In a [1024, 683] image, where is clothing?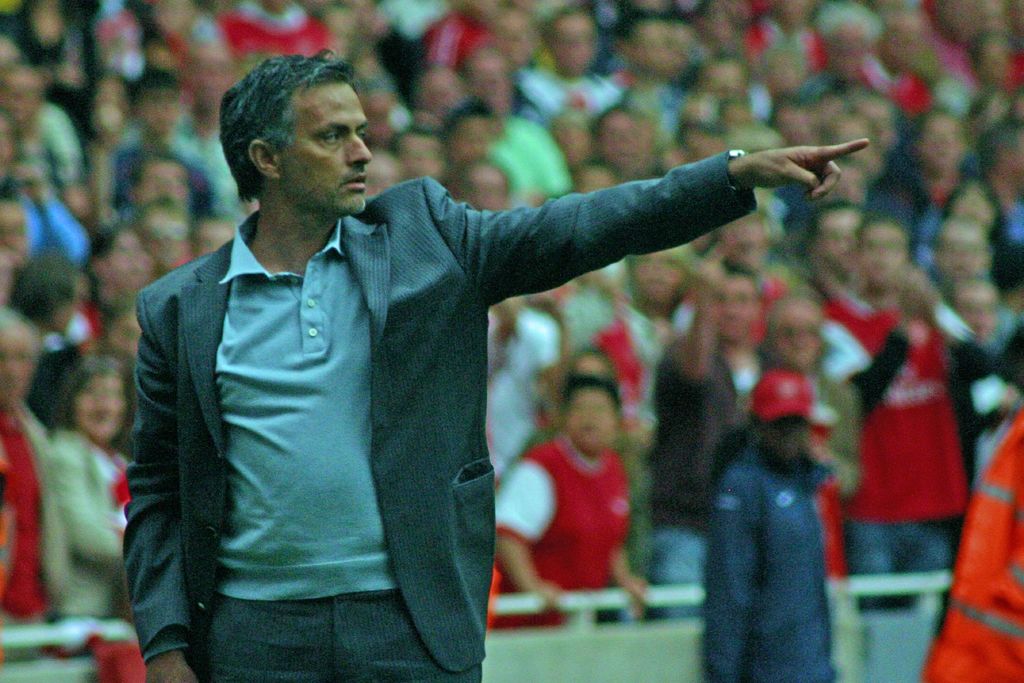
rect(483, 308, 563, 483).
